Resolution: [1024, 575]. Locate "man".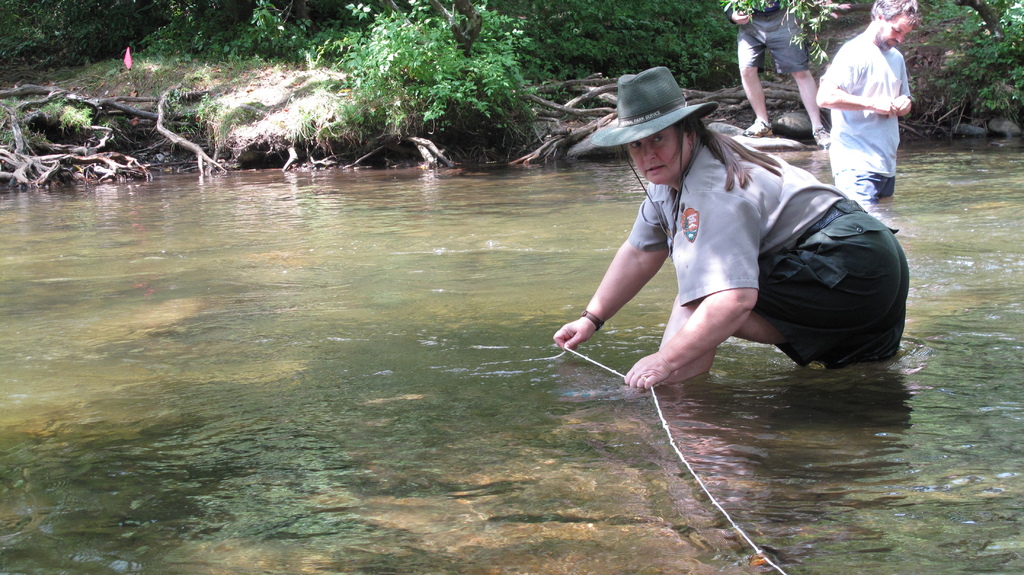
818:0:912:182.
